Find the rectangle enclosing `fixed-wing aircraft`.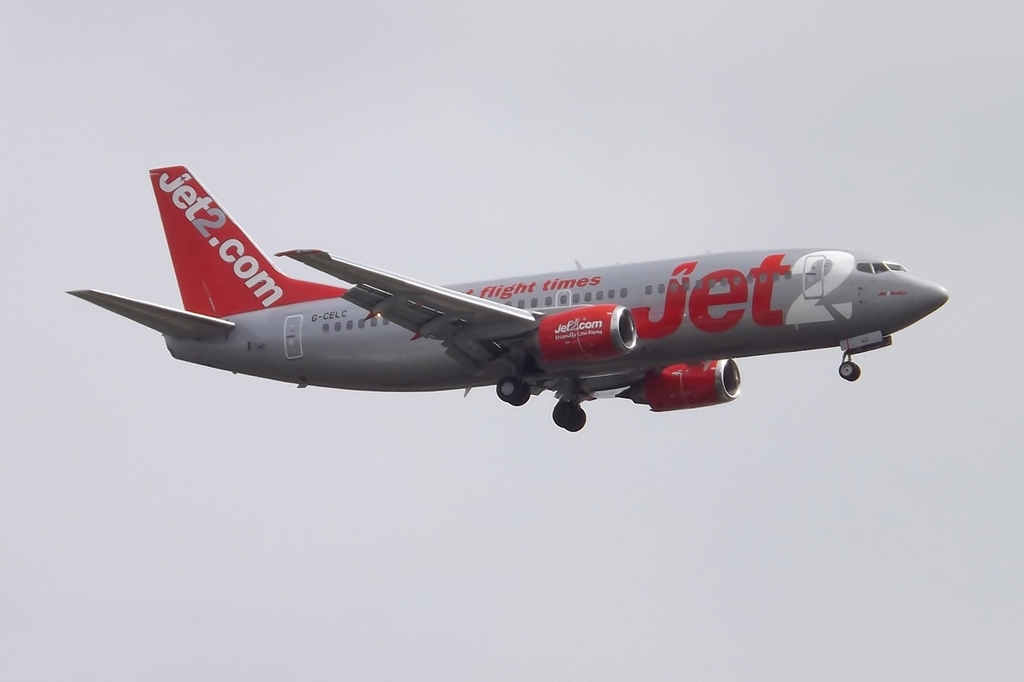
bbox=[59, 165, 950, 435].
